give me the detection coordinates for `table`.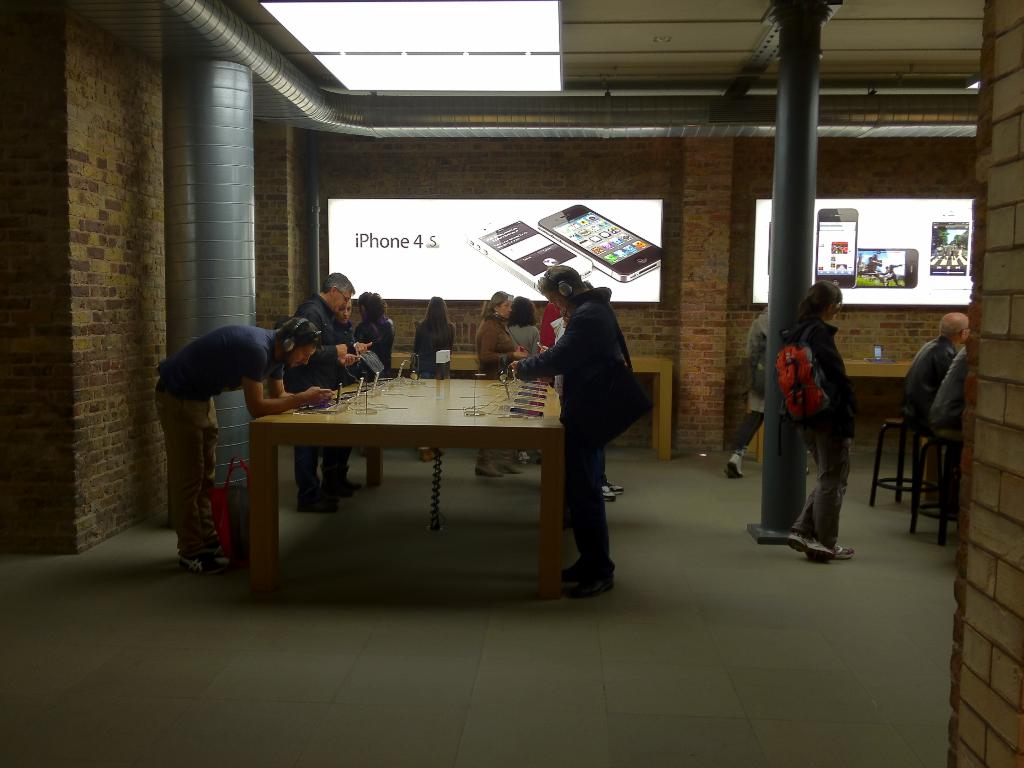
select_region(248, 358, 591, 596).
